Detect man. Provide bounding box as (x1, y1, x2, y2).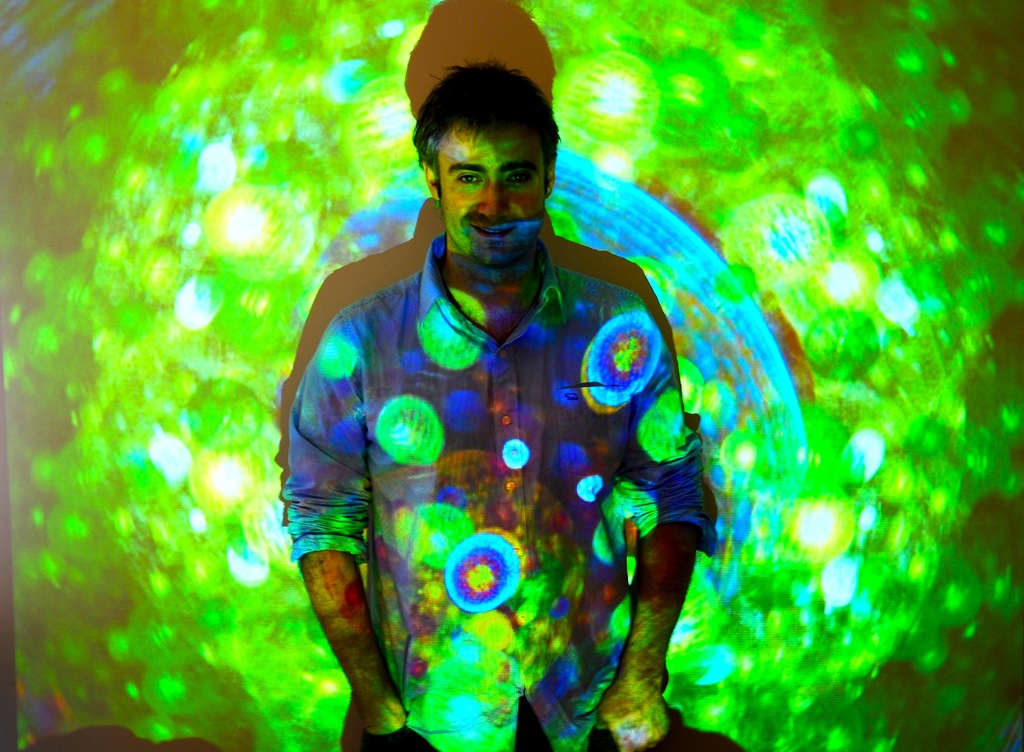
(260, 66, 755, 751).
